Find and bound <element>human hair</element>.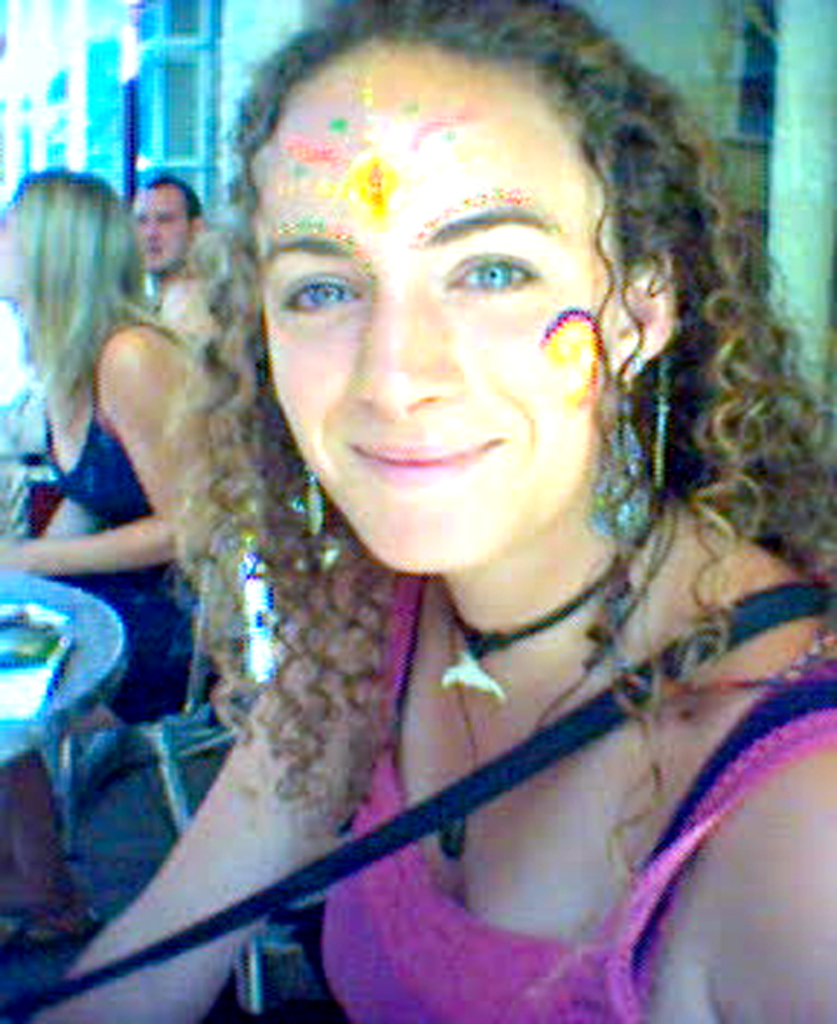
Bound: left=3, top=138, right=145, bottom=447.
